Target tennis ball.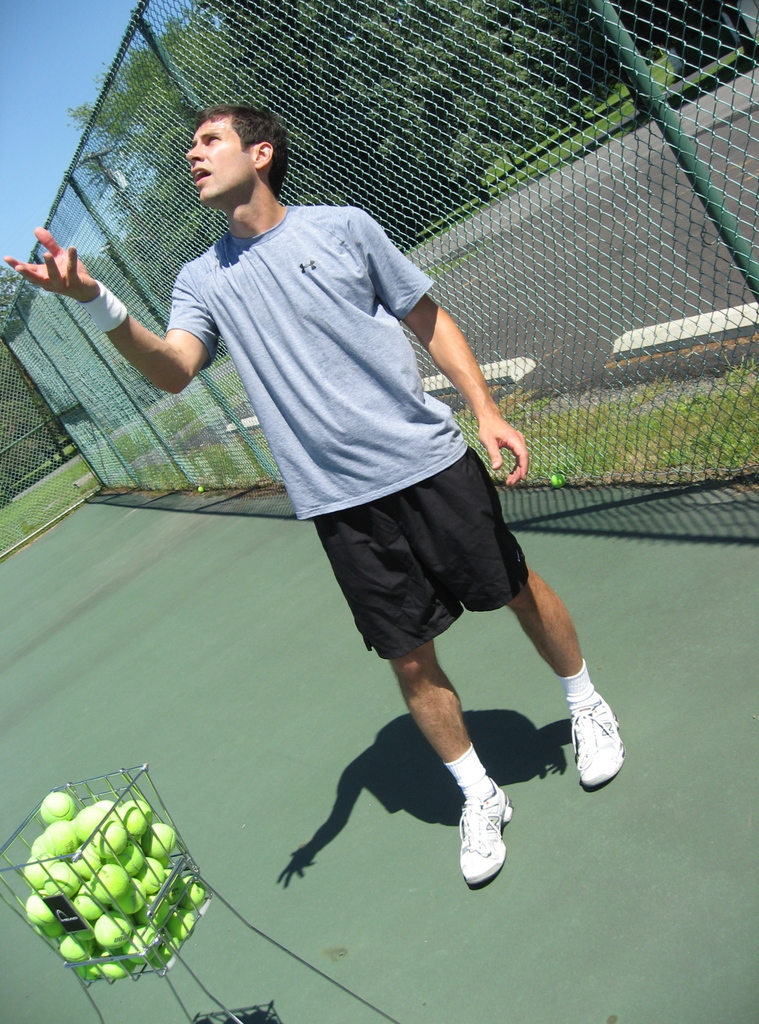
Target region: 40,788,73,820.
